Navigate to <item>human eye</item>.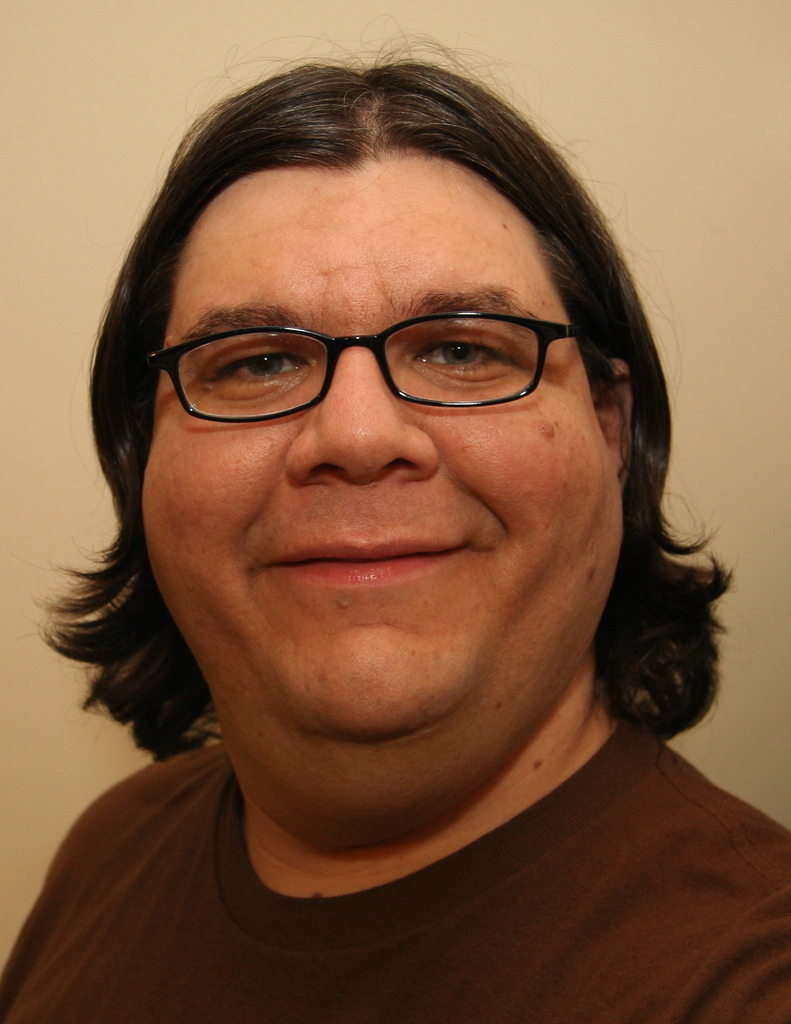
Navigation target: bbox=[183, 329, 323, 400].
